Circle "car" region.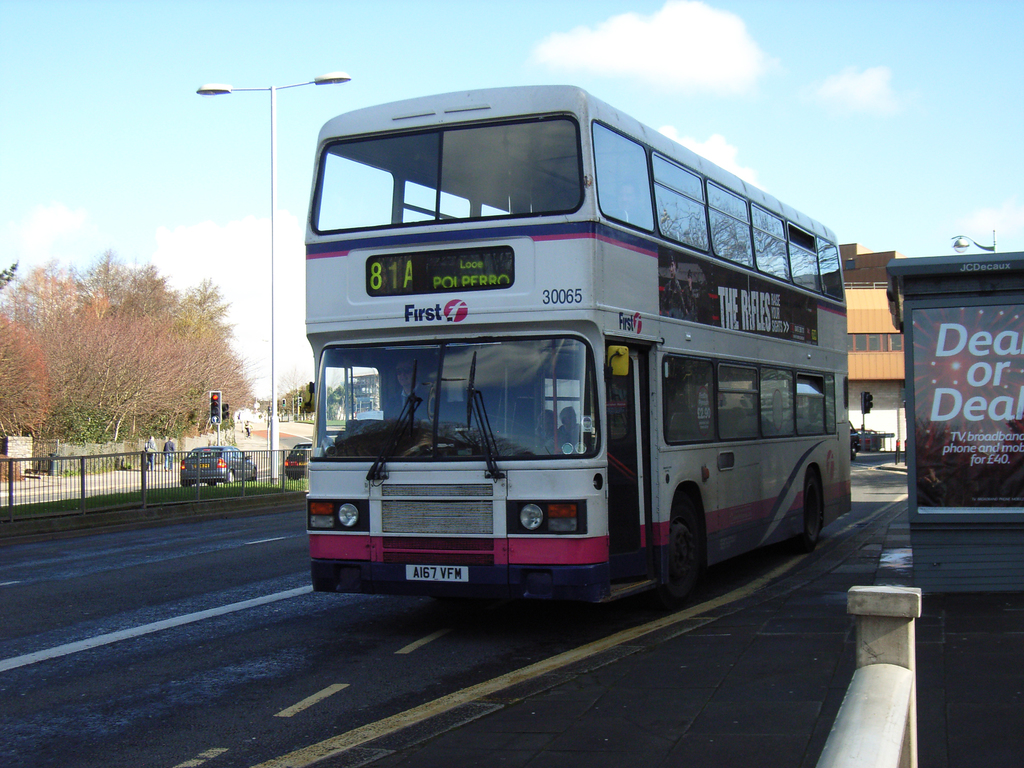
Region: select_region(182, 445, 259, 488).
